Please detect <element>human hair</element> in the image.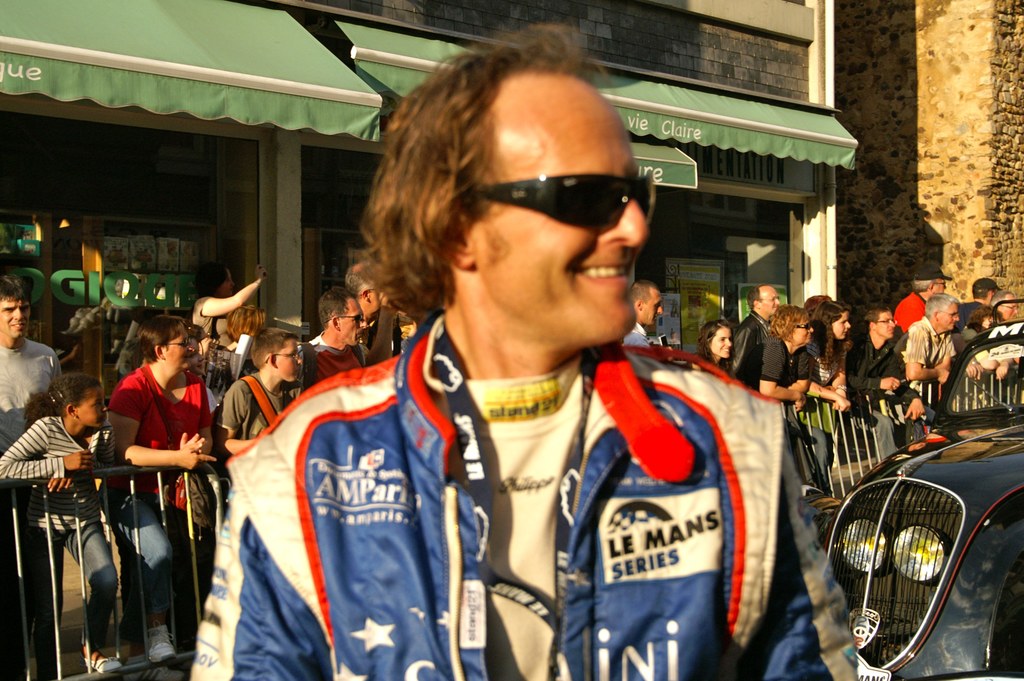
select_region(248, 324, 299, 372).
